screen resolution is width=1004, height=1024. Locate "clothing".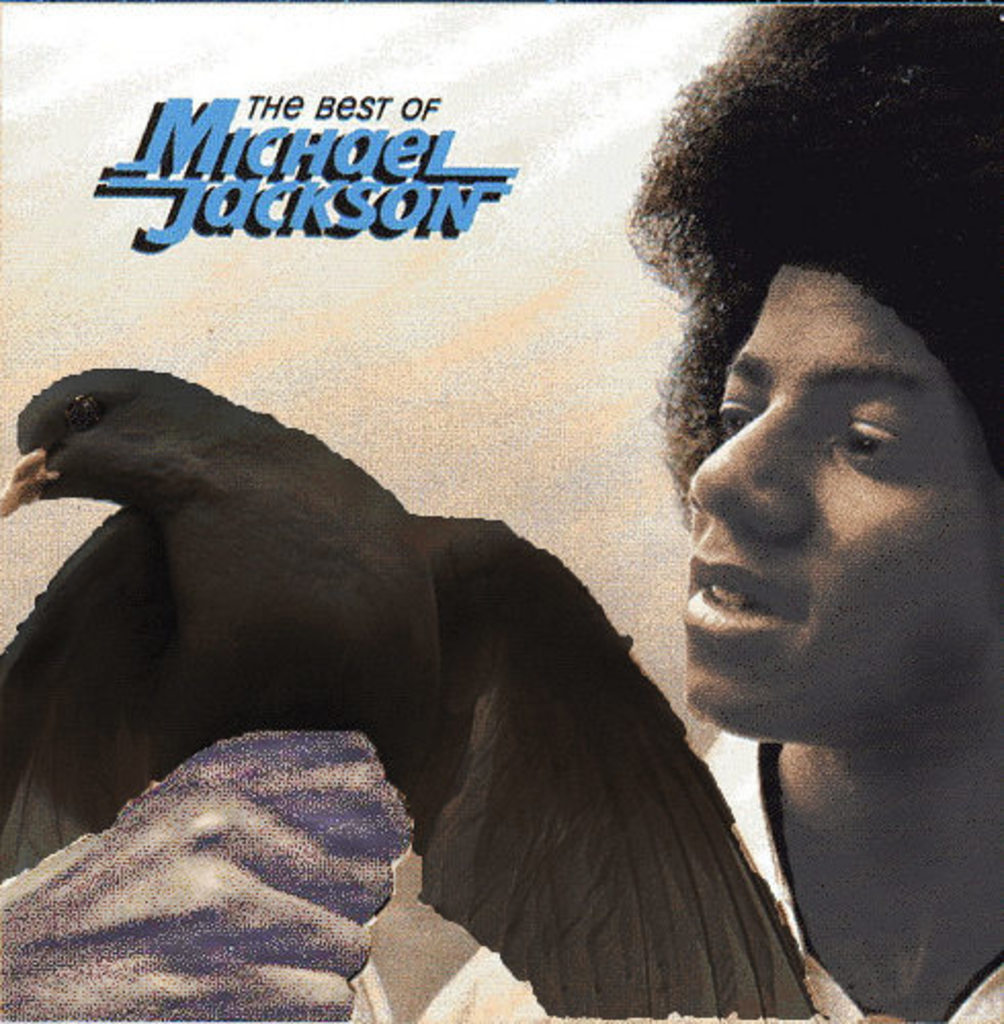
select_region(330, 725, 1002, 1022).
